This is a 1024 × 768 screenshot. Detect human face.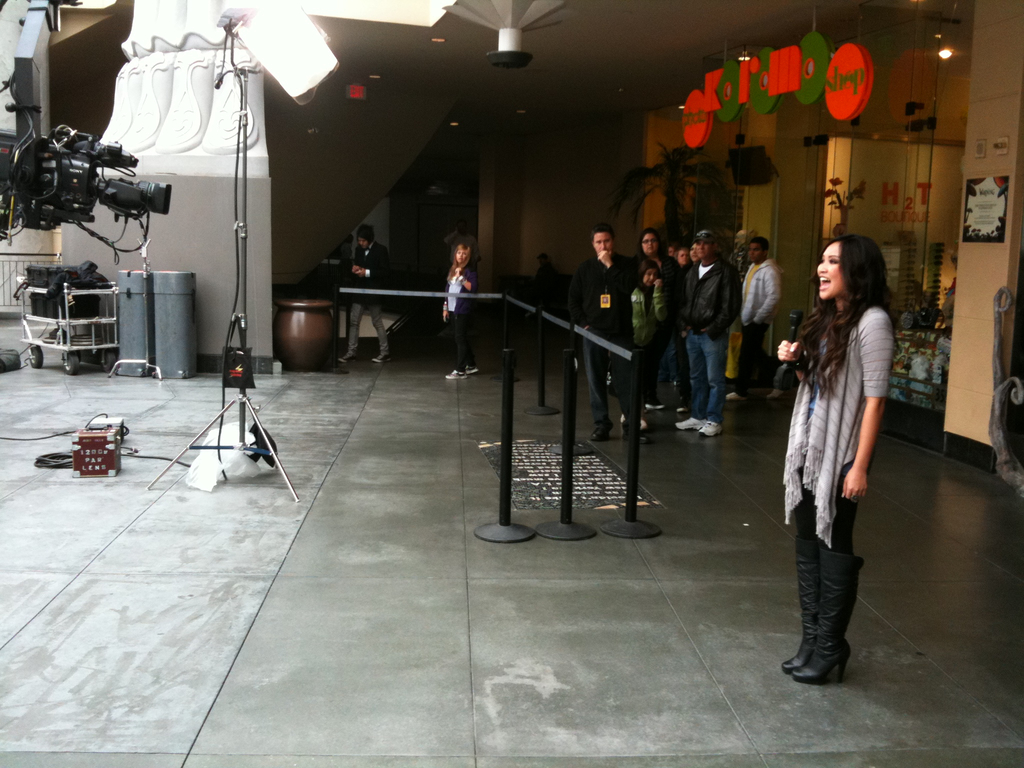
region(690, 244, 696, 258).
